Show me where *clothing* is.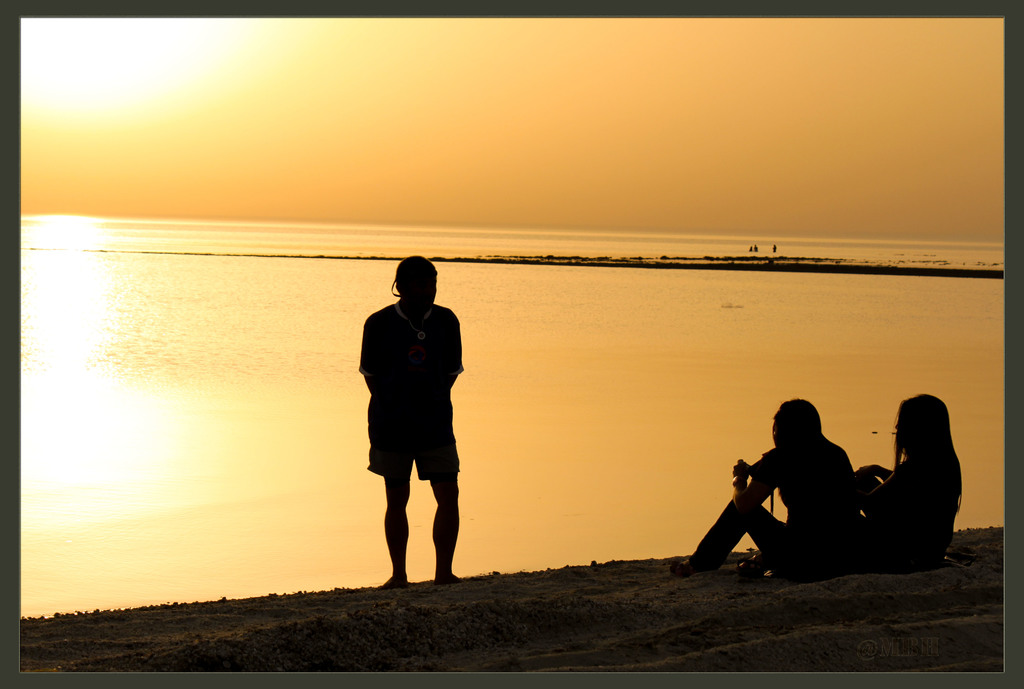
*clothing* is at select_region(860, 438, 964, 566).
